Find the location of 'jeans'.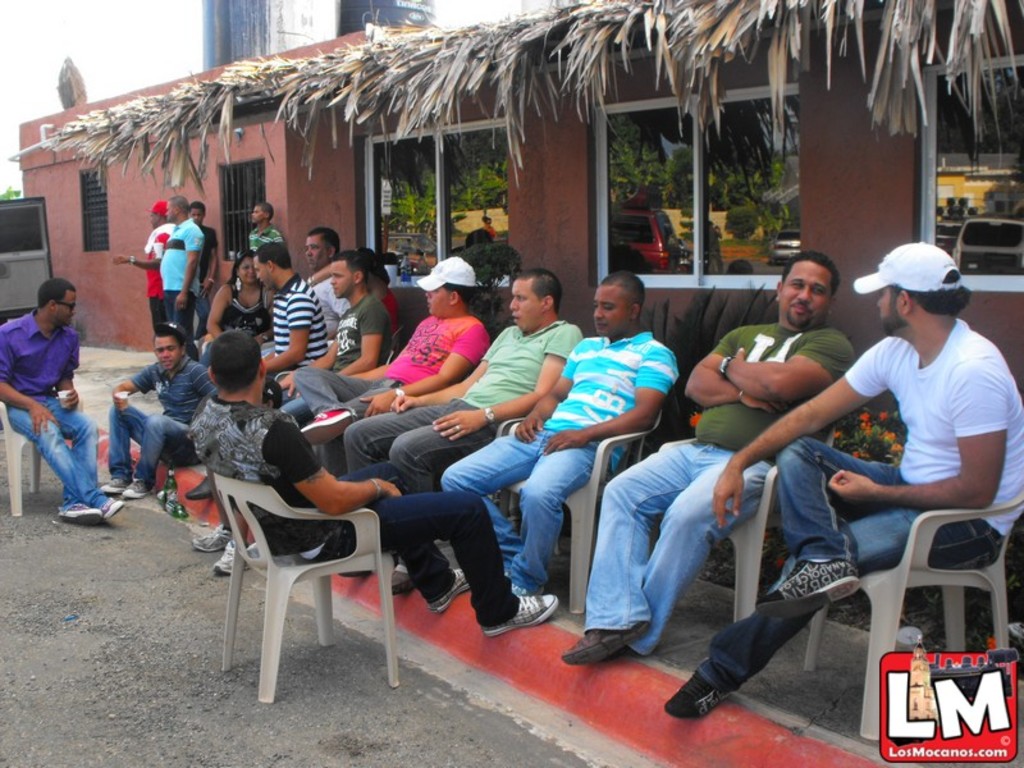
Location: box=[100, 390, 216, 484].
